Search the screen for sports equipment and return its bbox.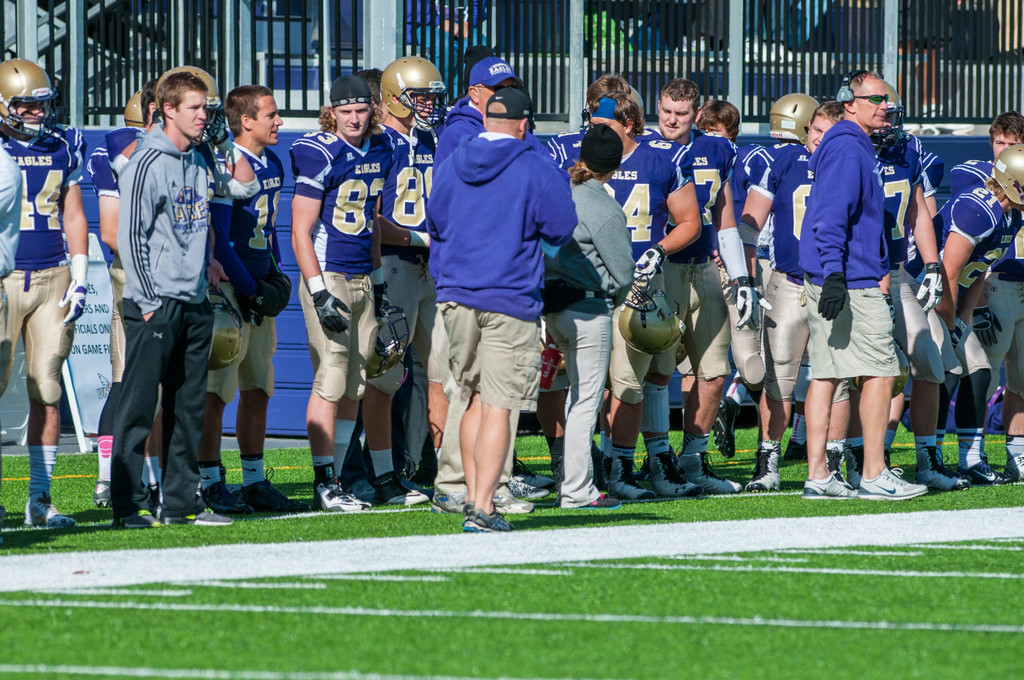
Found: {"x1": 365, "y1": 307, "x2": 409, "y2": 378}.
